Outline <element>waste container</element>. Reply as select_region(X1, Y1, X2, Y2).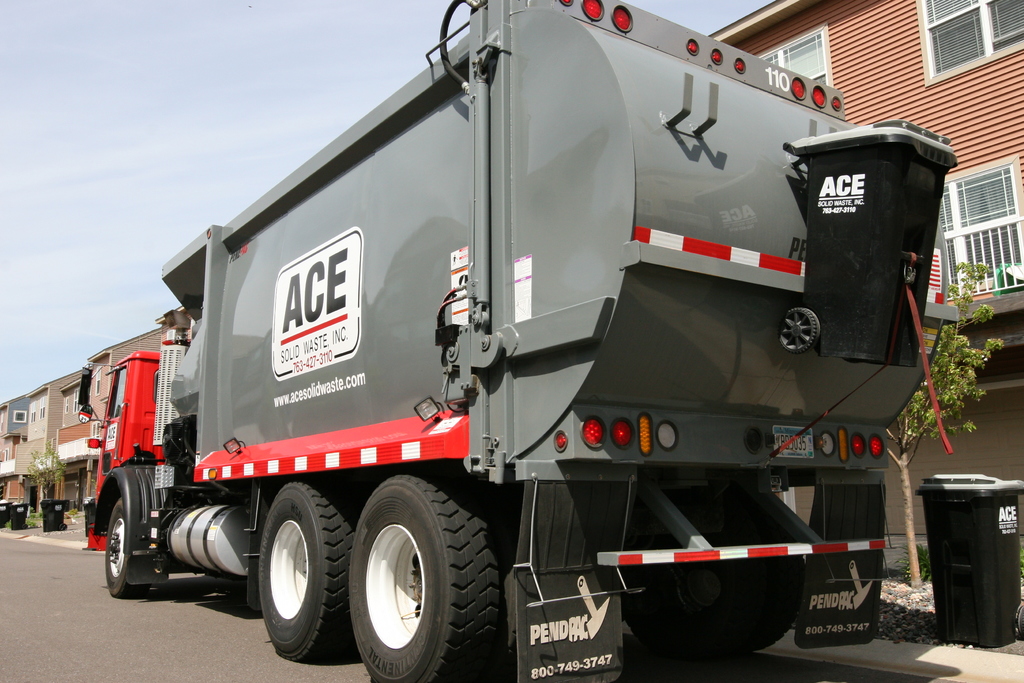
select_region(8, 497, 40, 533).
